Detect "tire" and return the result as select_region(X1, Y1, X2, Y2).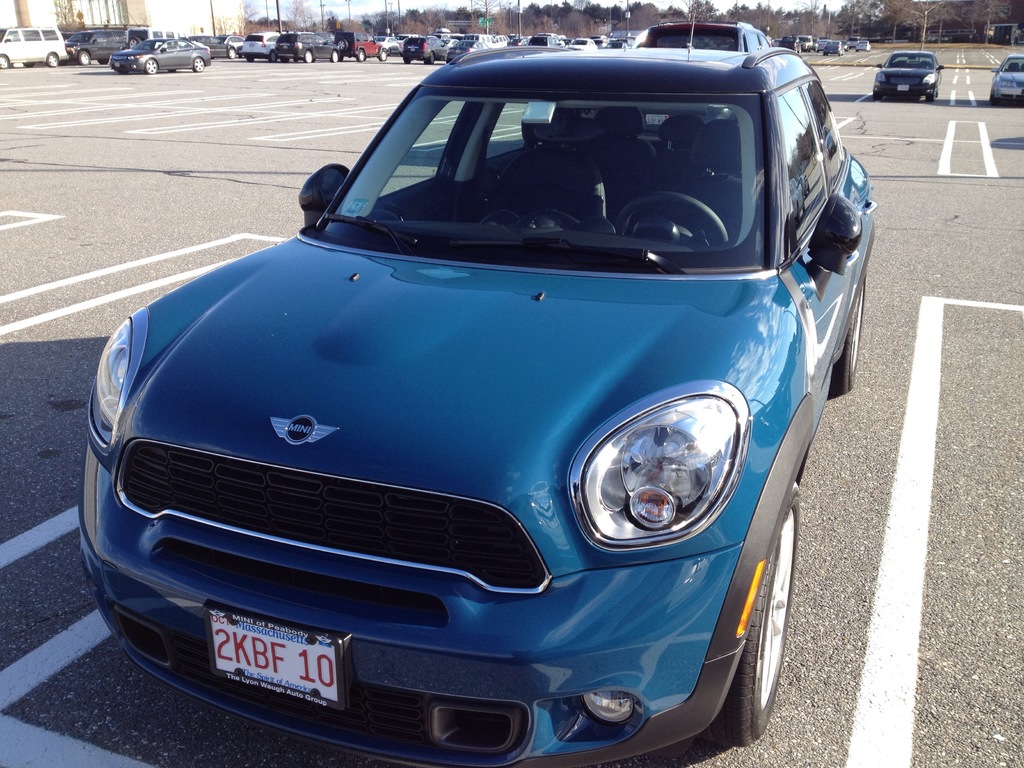
select_region(696, 511, 796, 764).
